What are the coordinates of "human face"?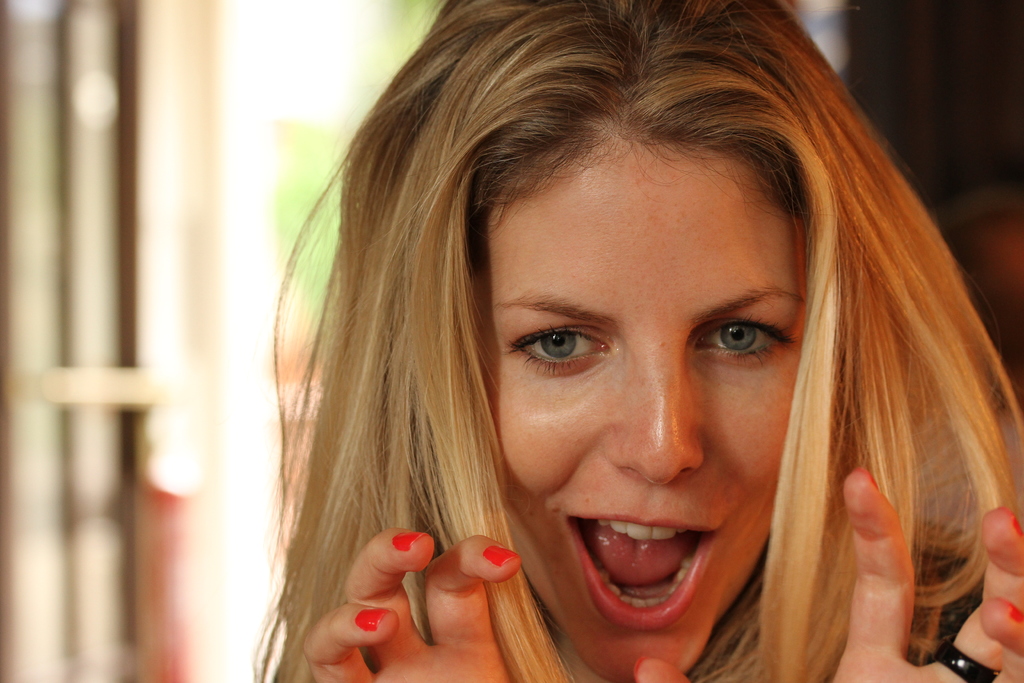
468/142/808/682.
